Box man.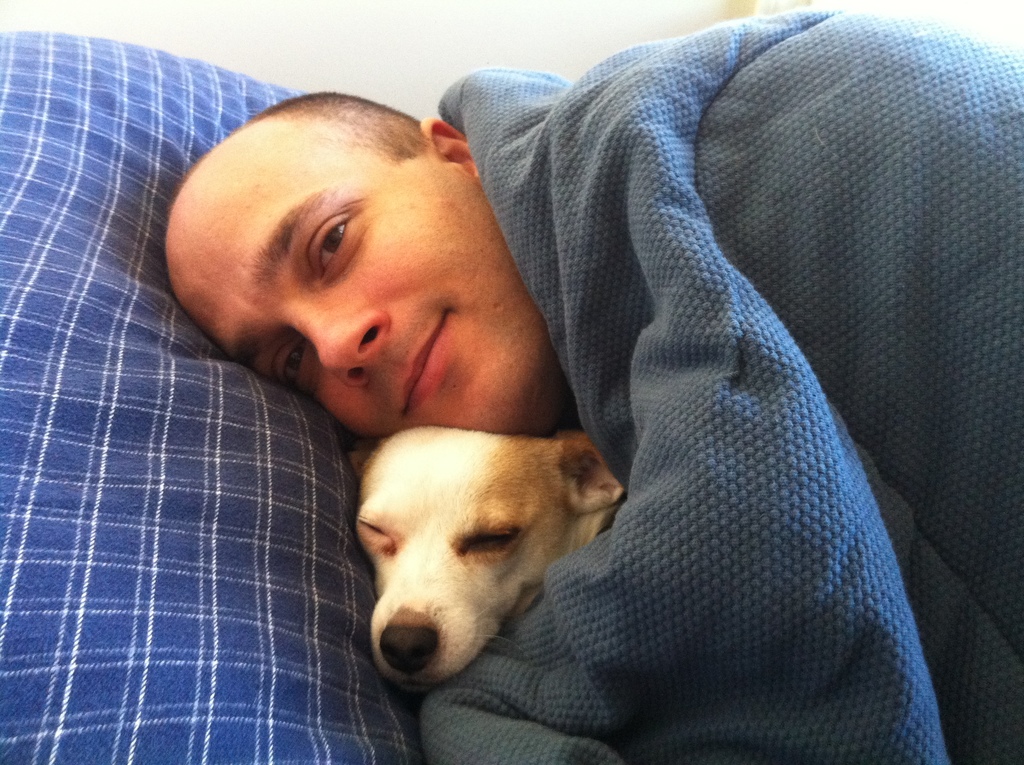
[165, 90, 575, 441].
